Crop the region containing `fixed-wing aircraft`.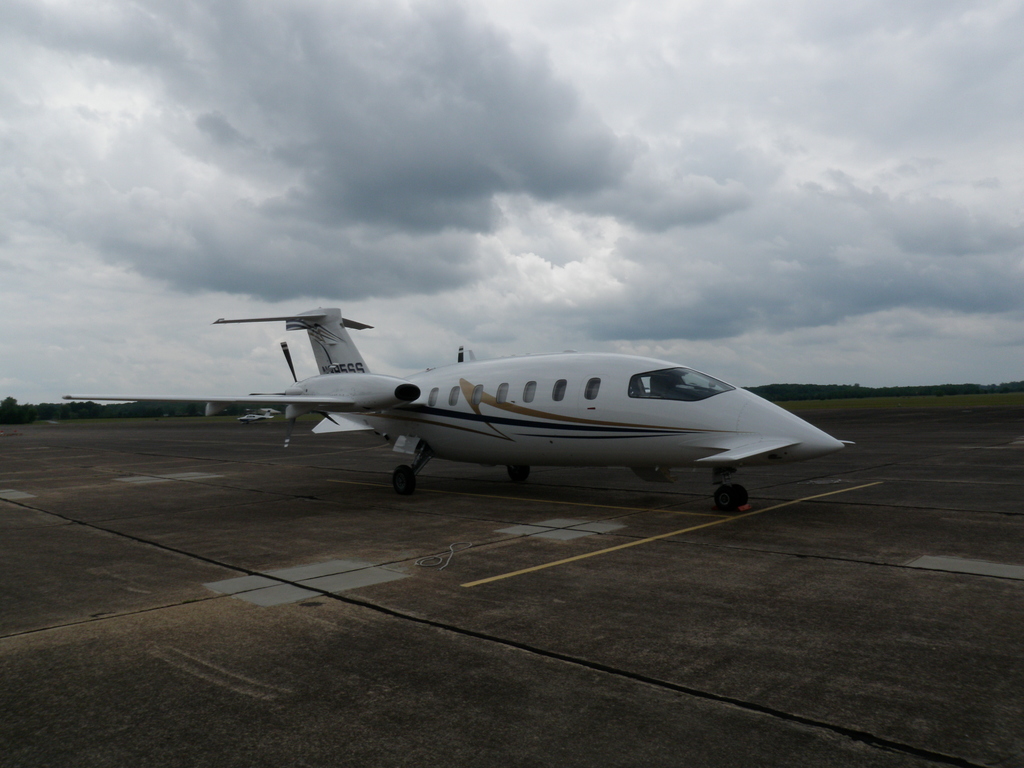
Crop region: crop(204, 298, 872, 515).
